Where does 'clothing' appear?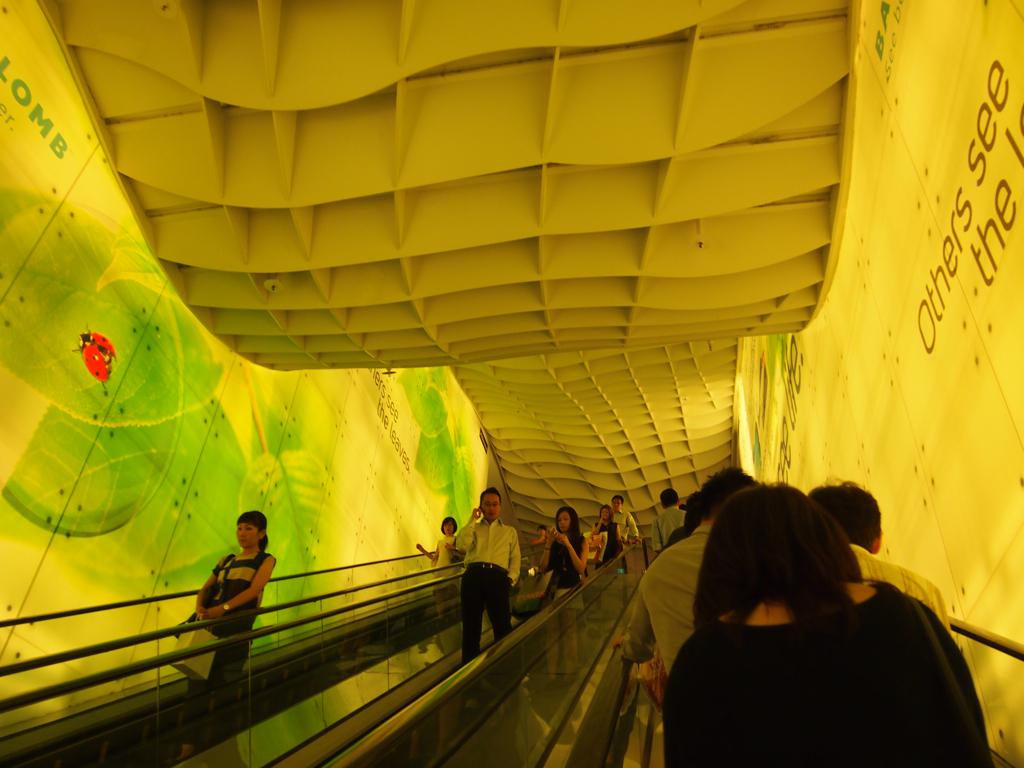
Appears at (left=447, top=500, right=515, bottom=639).
